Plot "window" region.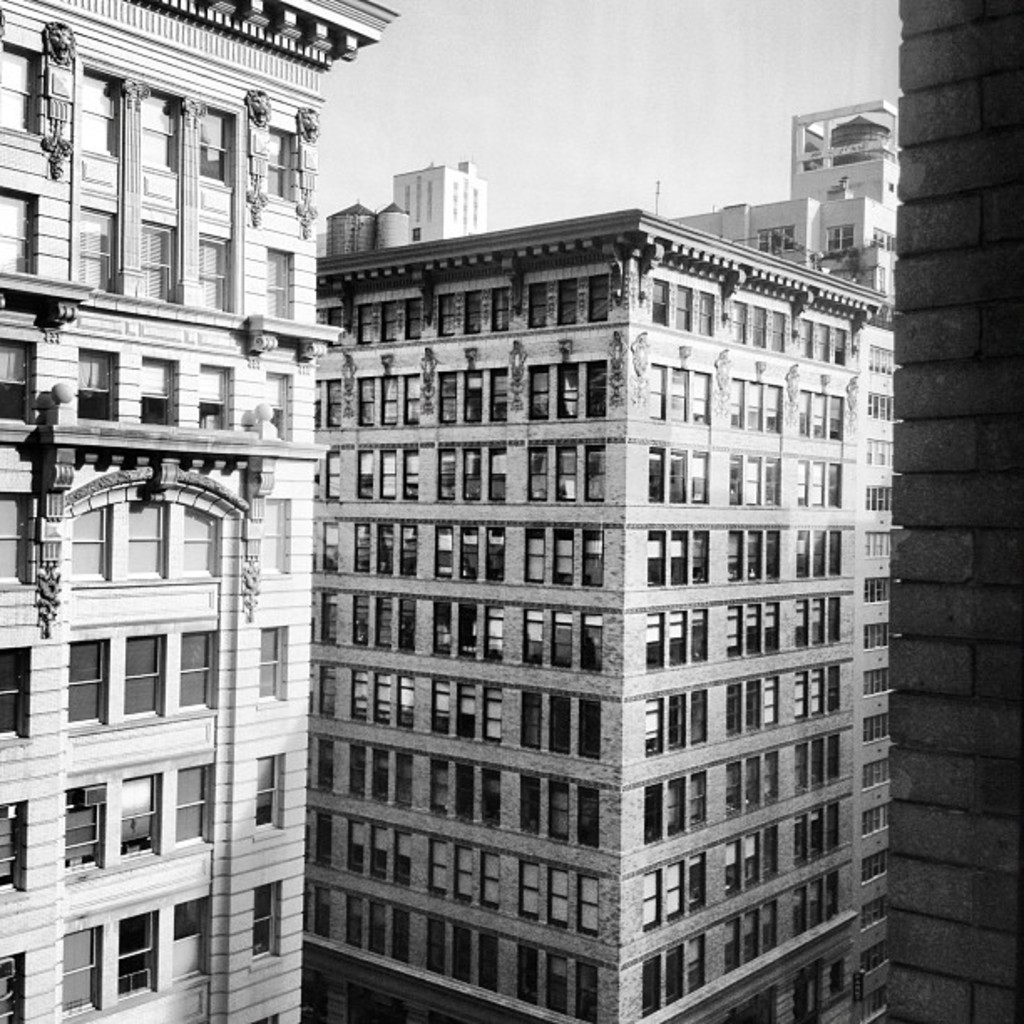
Plotted at (x1=0, y1=504, x2=35, y2=584).
